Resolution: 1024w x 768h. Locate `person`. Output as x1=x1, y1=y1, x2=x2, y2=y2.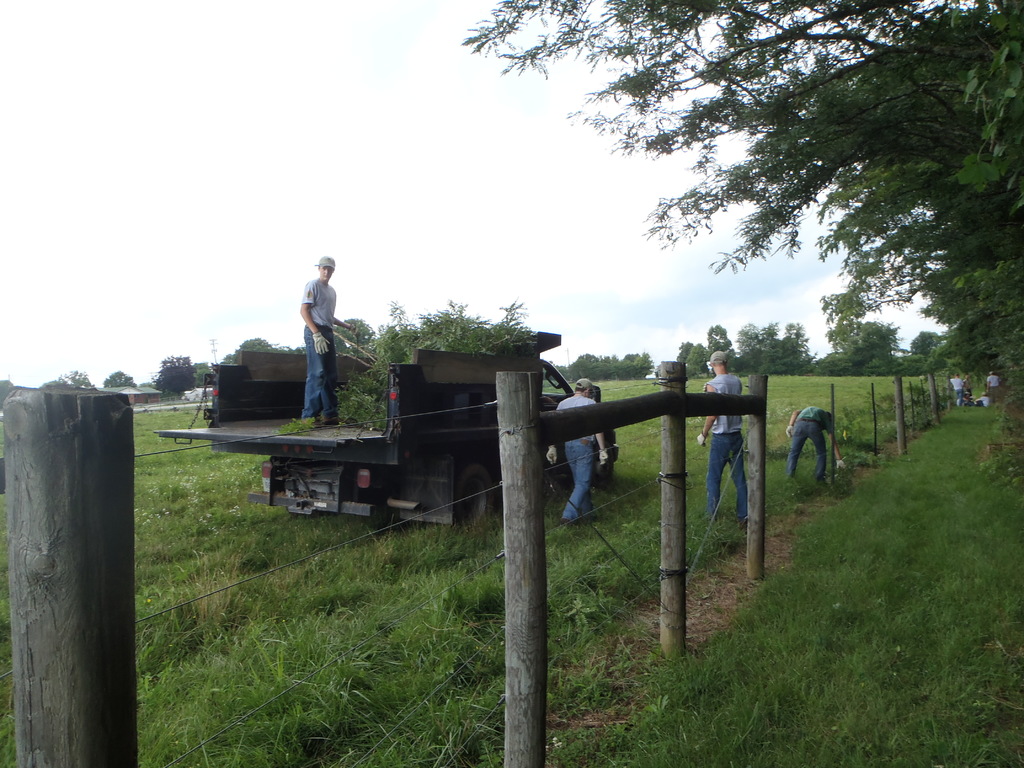
x1=694, y1=346, x2=748, y2=529.
